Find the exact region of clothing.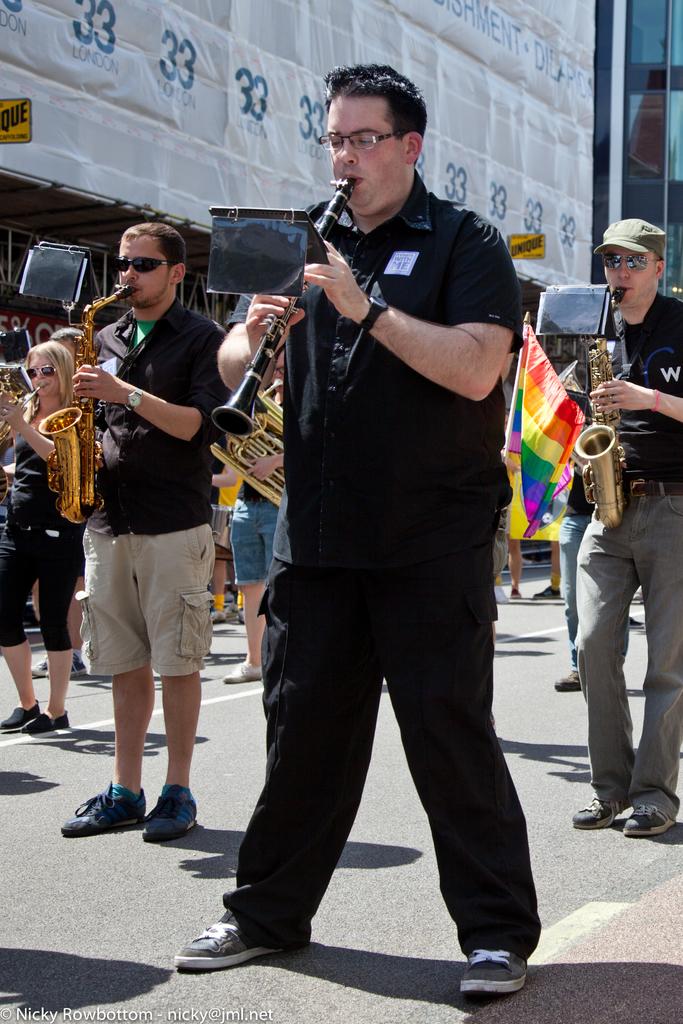
Exact region: (559,476,597,673).
